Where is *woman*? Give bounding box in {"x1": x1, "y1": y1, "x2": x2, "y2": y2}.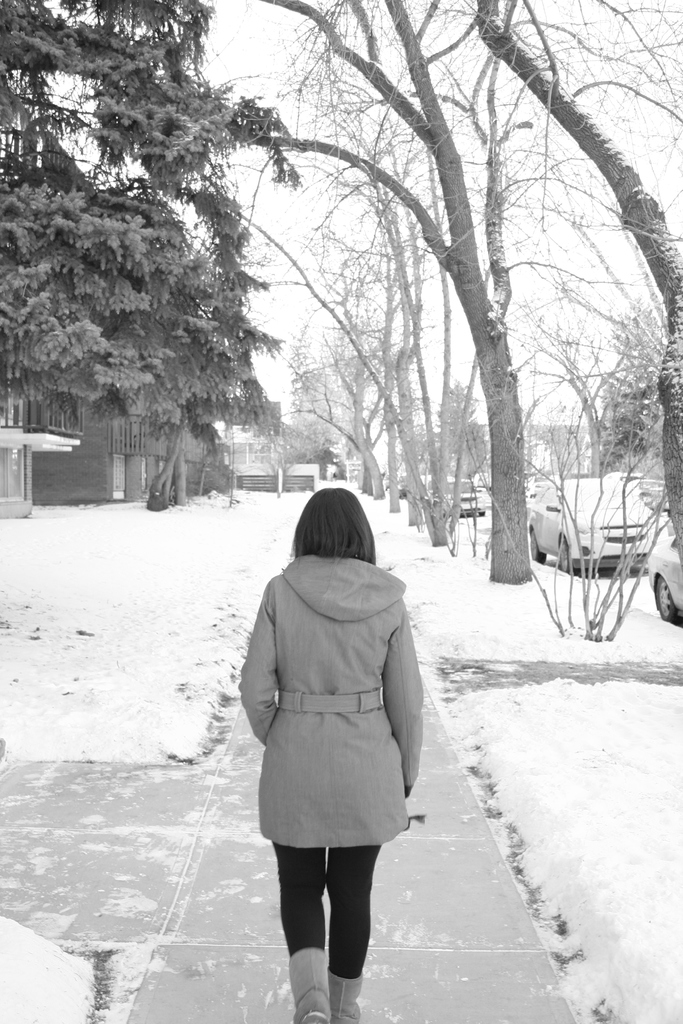
{"x1": 234, "y1": 489, "x2": 425, "y2": 1023}.
